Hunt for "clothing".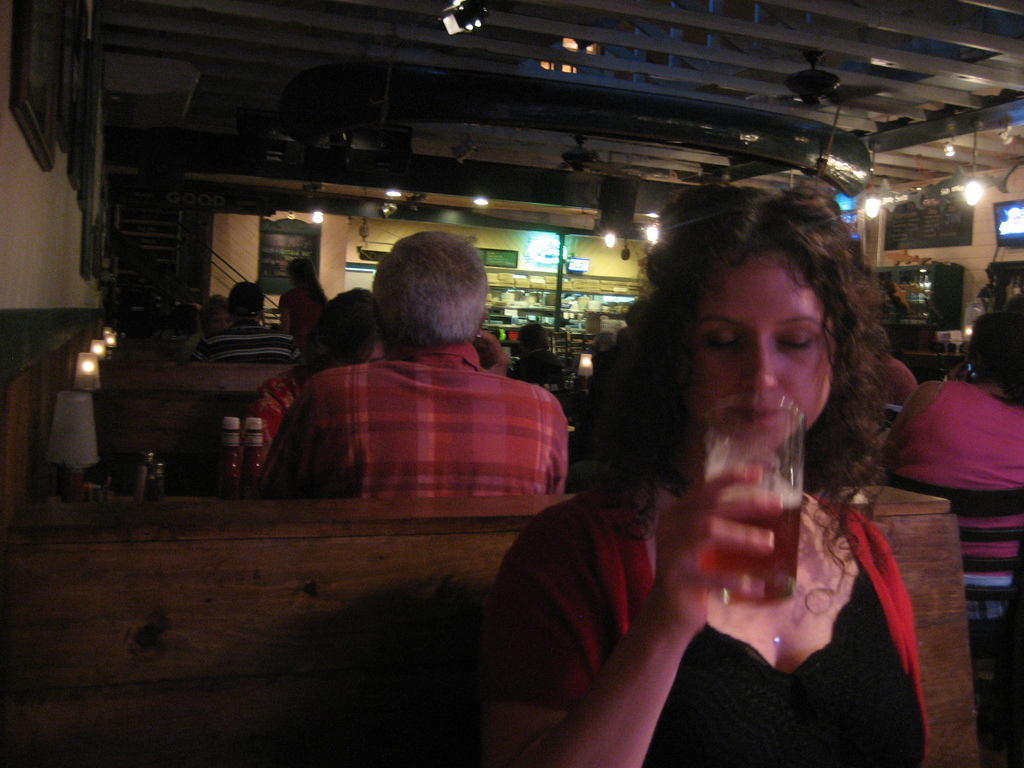
Hunted down at 883, 376, 1023, 633.
